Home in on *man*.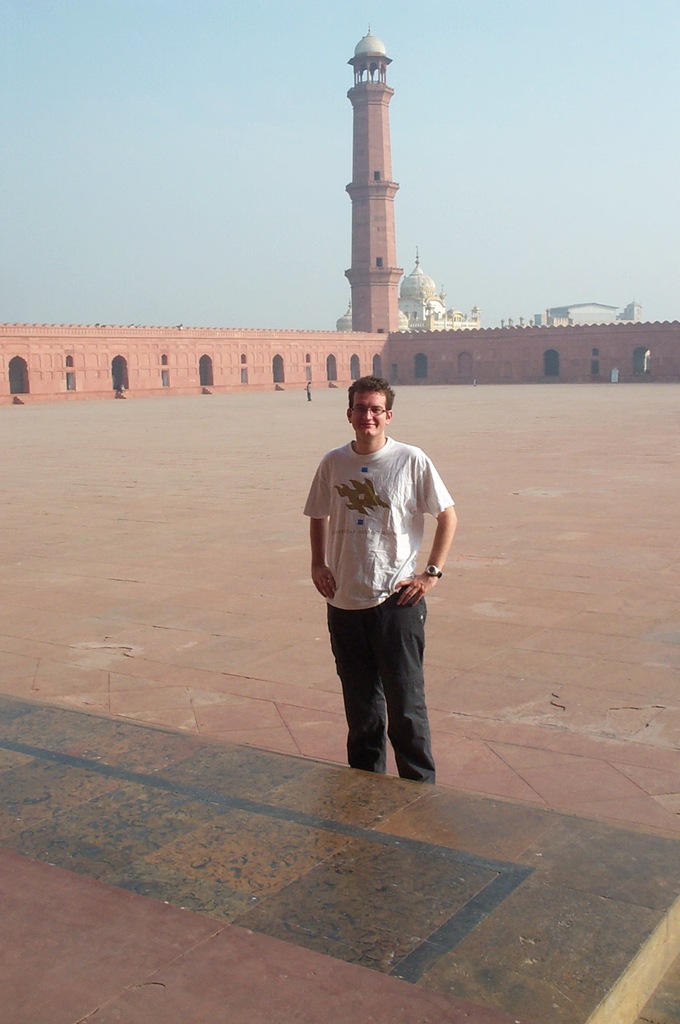
Homed in at l=308, t=397, r=456, b=806.
